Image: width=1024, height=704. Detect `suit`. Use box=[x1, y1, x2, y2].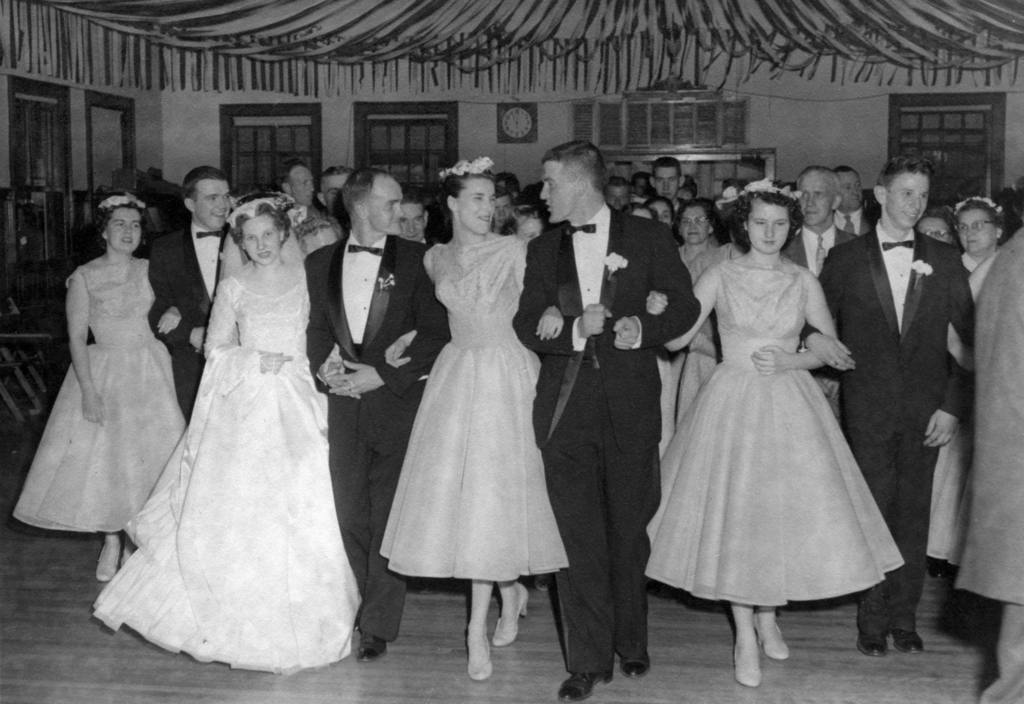
box=[776, 222, 855, 282].
